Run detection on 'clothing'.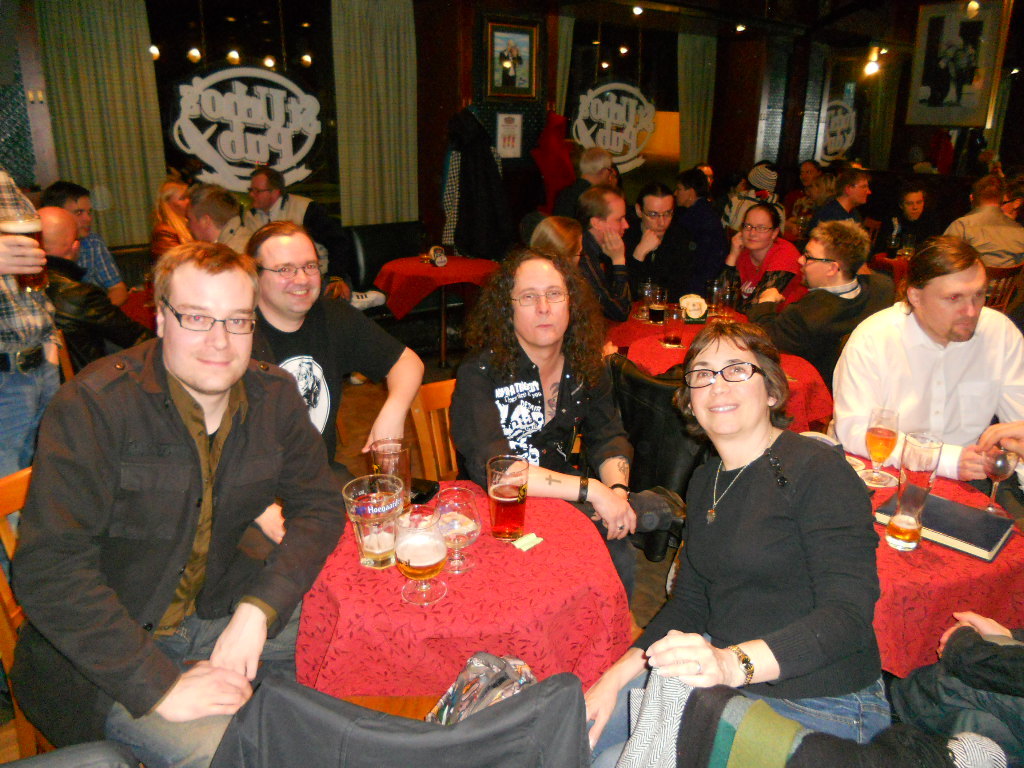
Result: bbox=(46, 252, 150, 375).
